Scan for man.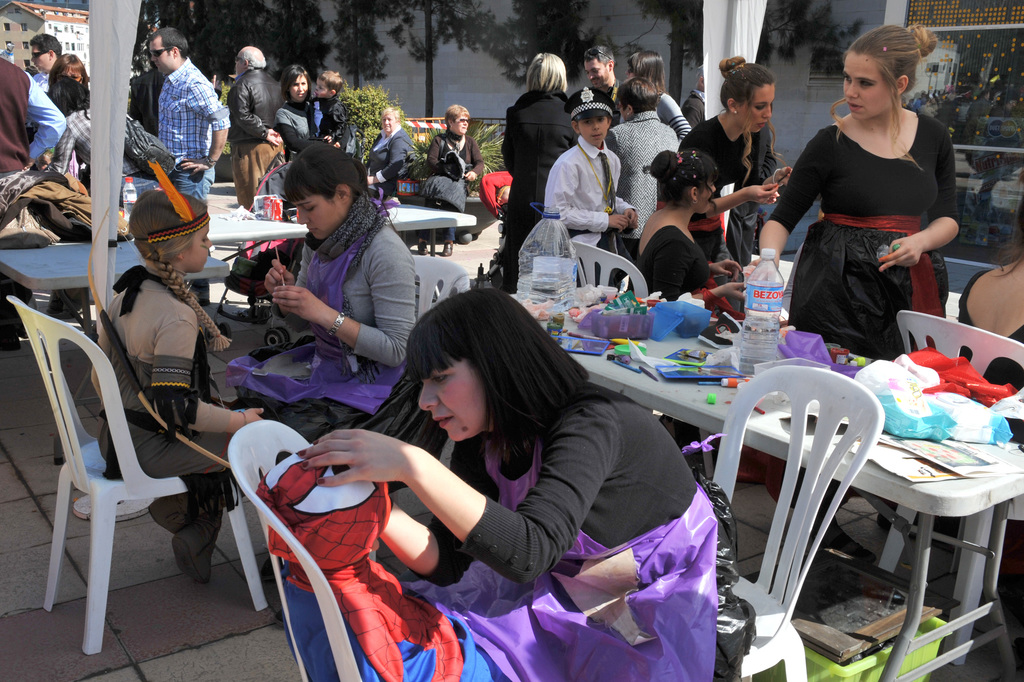
Scan result: box=[230, 44, 289, 212].
